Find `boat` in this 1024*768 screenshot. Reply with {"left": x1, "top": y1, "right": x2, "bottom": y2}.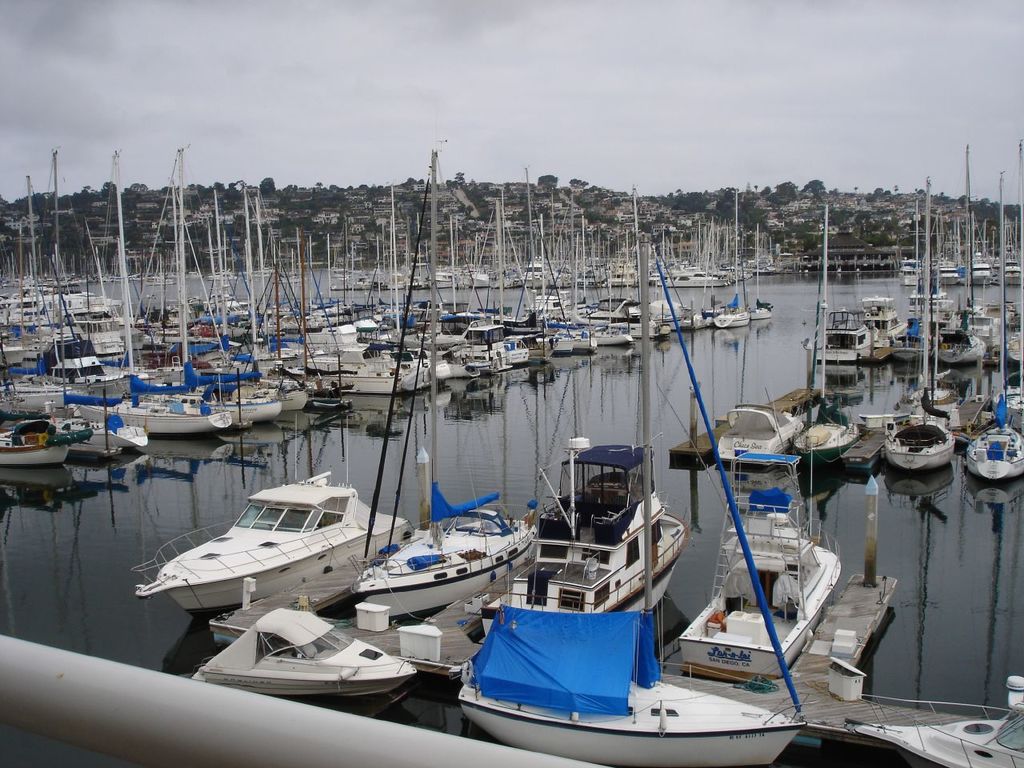
{"left": 714, "top": 388, "right": 802, "bottom": 462}.
